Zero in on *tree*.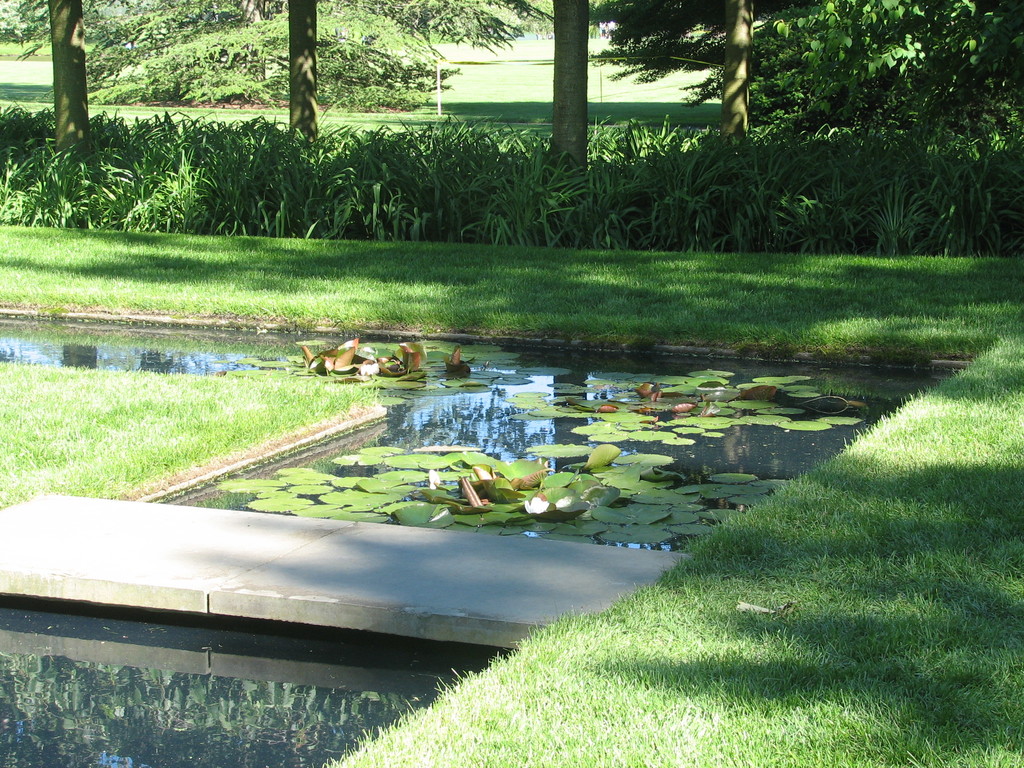
Zeroed in: select_region(717, 0, 751, 156).
